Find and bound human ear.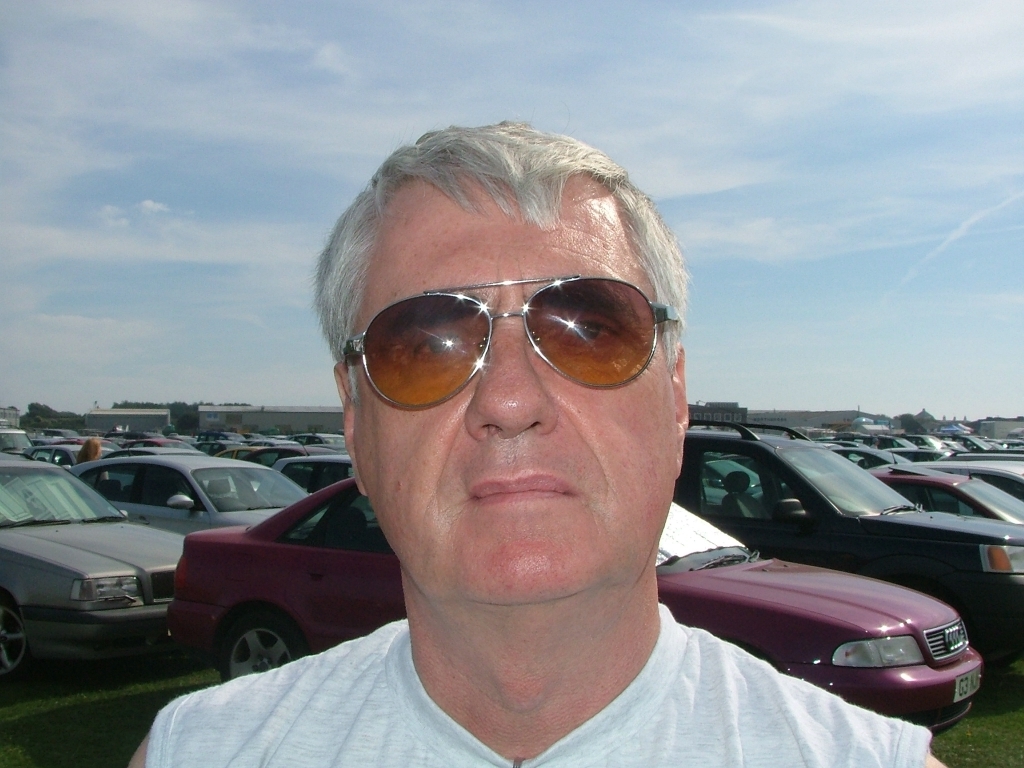
Bound: 332 362 363 497.
